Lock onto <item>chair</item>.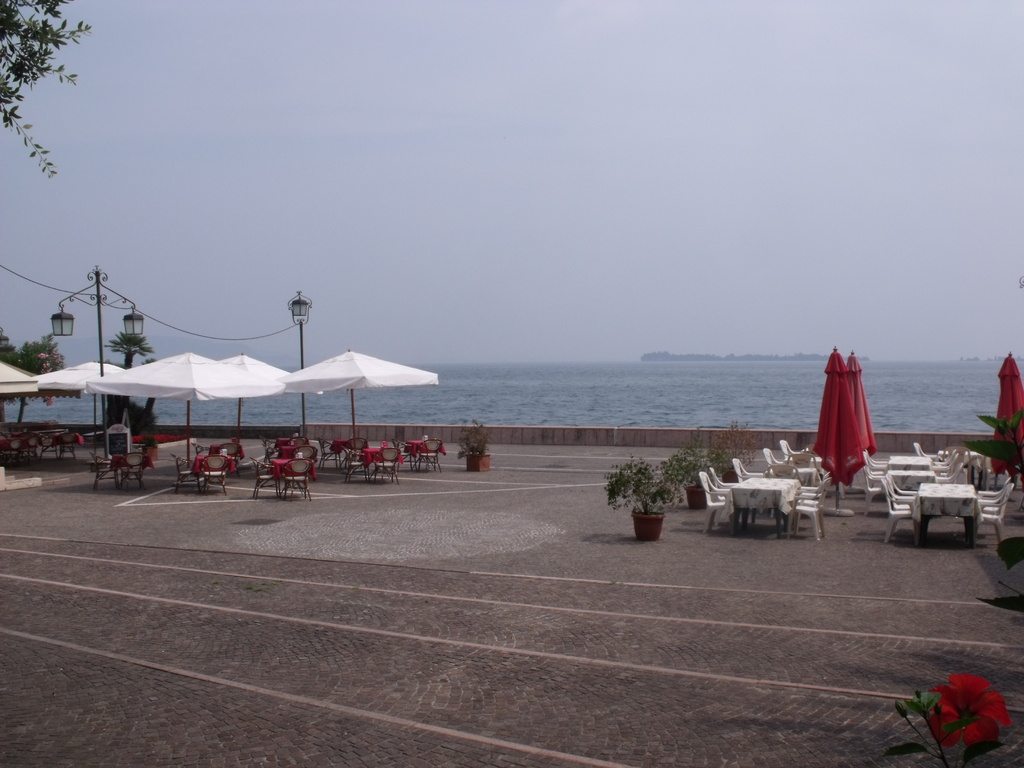
Locked: x1=733, y1=458, x2=762, y2=484.
